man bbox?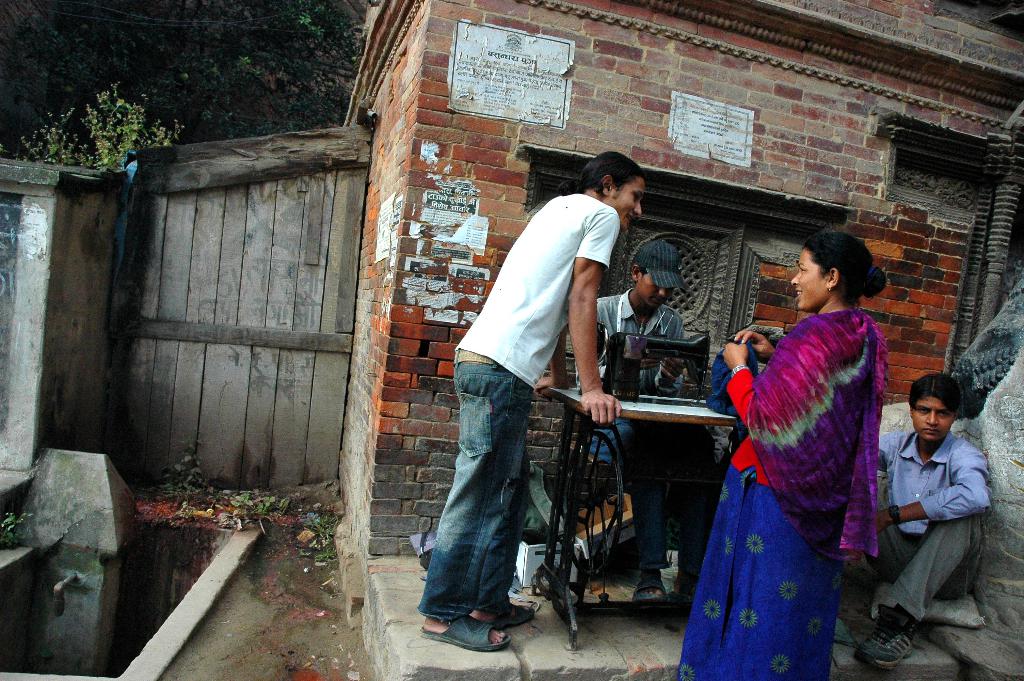
rect(833, 373, 995, 671)
